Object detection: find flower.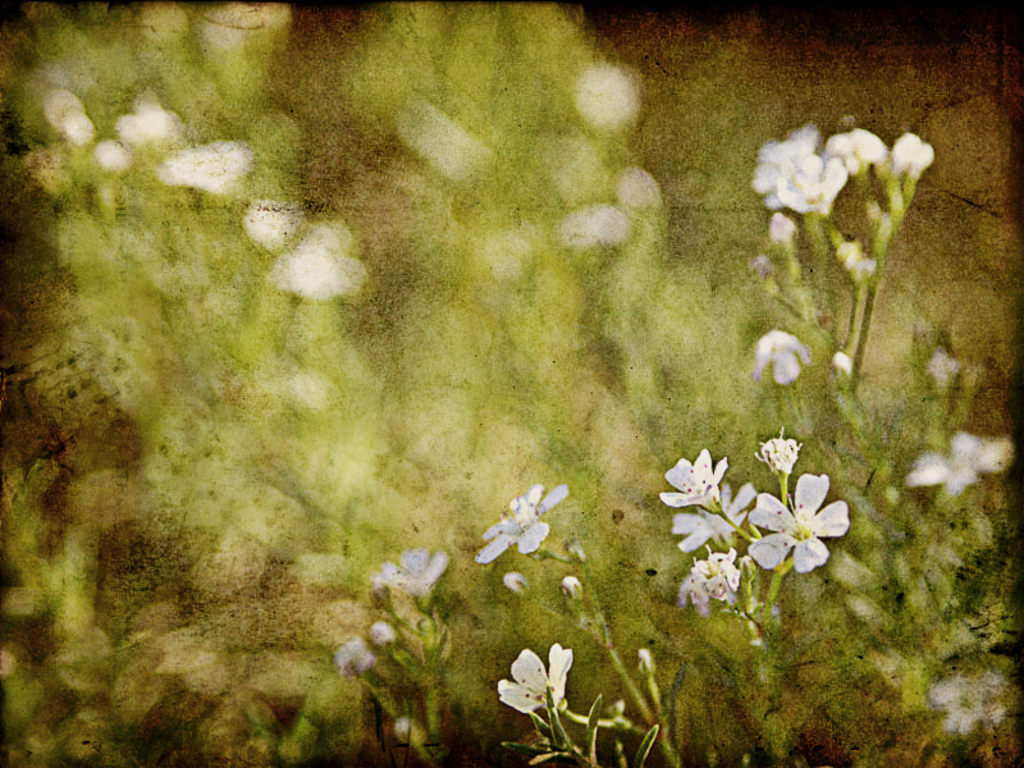
BBox(778, 128, 832, 214).
